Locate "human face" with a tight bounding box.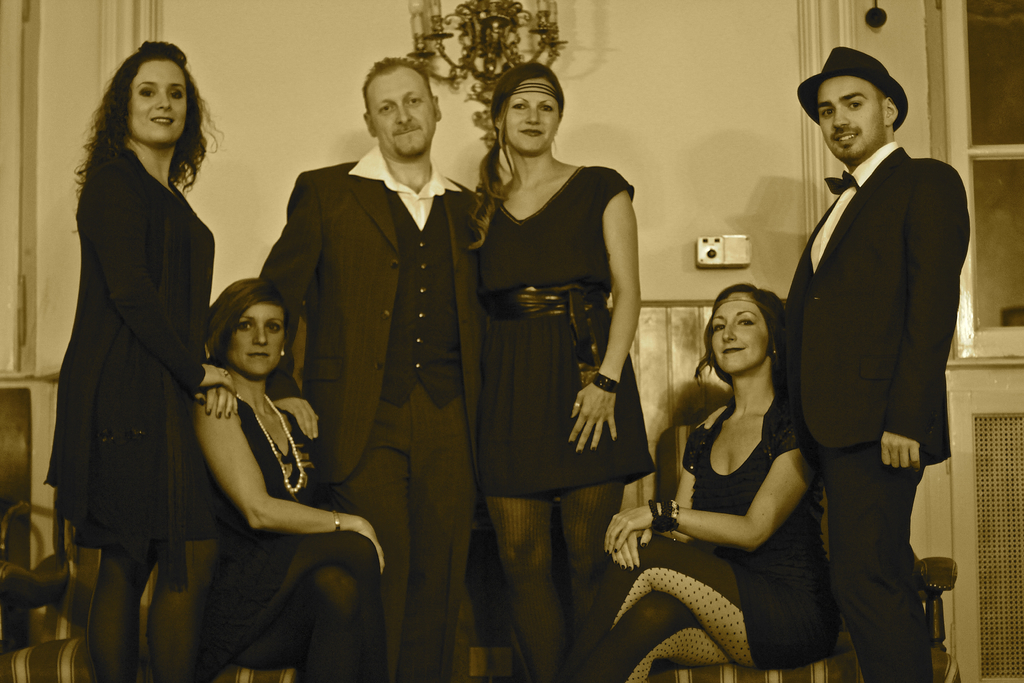
221, 302, 285, 375.
